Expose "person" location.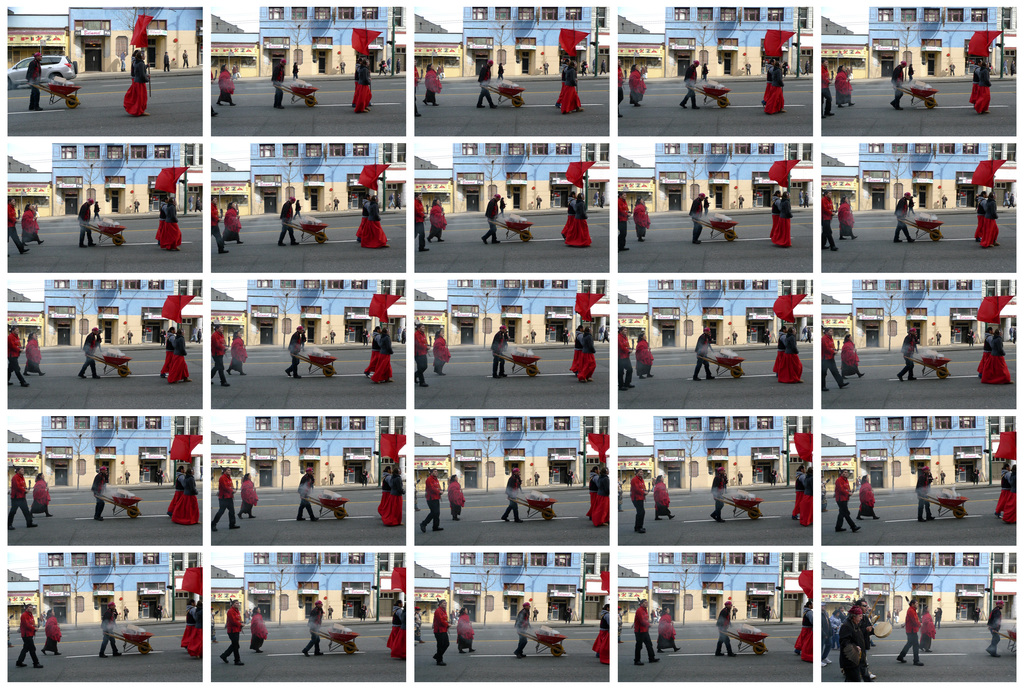
Exposed at pyautogui.locateOnScreen(219, 597, 246, 669).
